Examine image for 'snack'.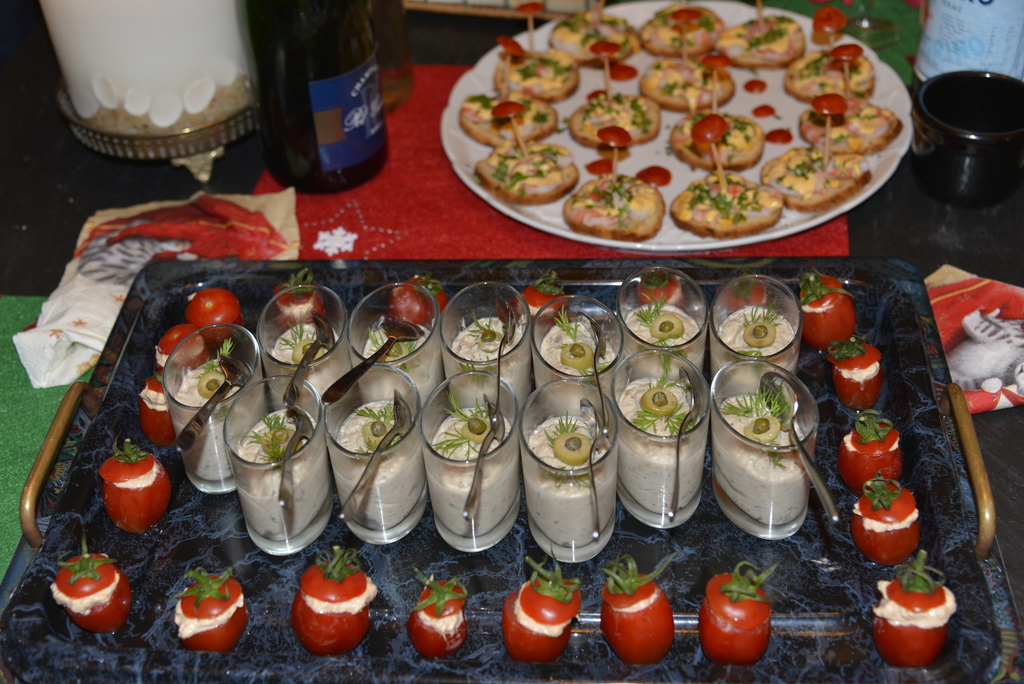
Examination result: x1=874, y1=583, x2=957, y2=666.
